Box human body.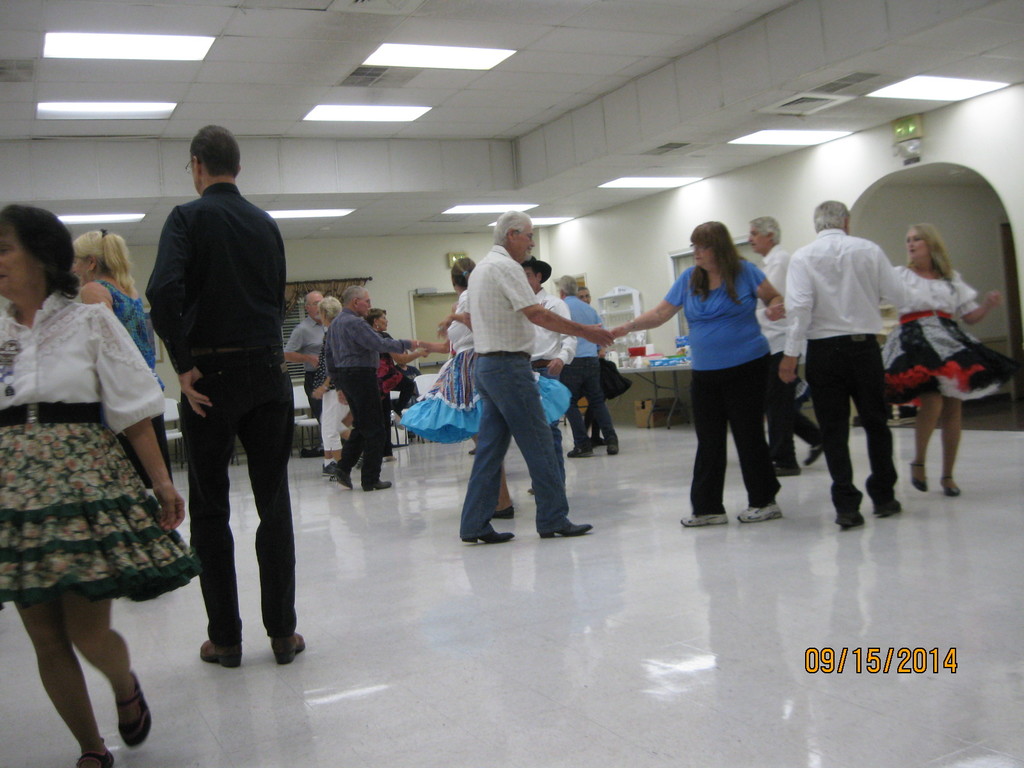
{"x1": 749, "y1": 241, "x2": 825, "y2": 478}.
